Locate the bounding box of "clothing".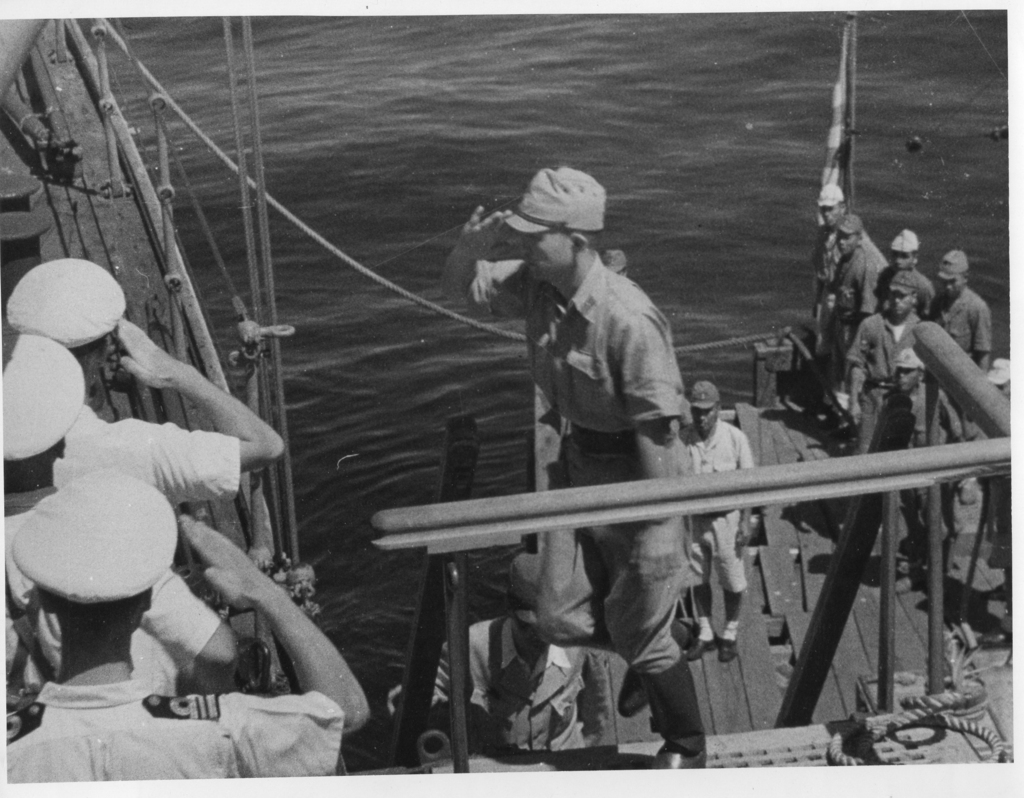
Bounding box: [x1=899, y1=384, x2=954, y2=574].
